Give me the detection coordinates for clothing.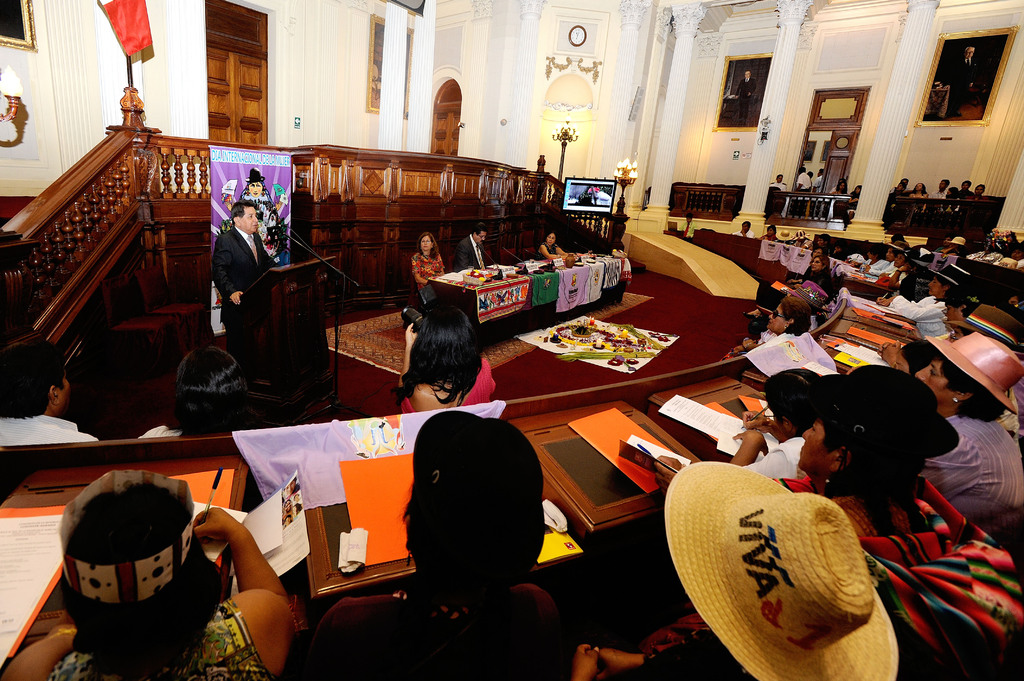
{"left": 675, "top": 221, "right": 696, "bottom": 237}.
